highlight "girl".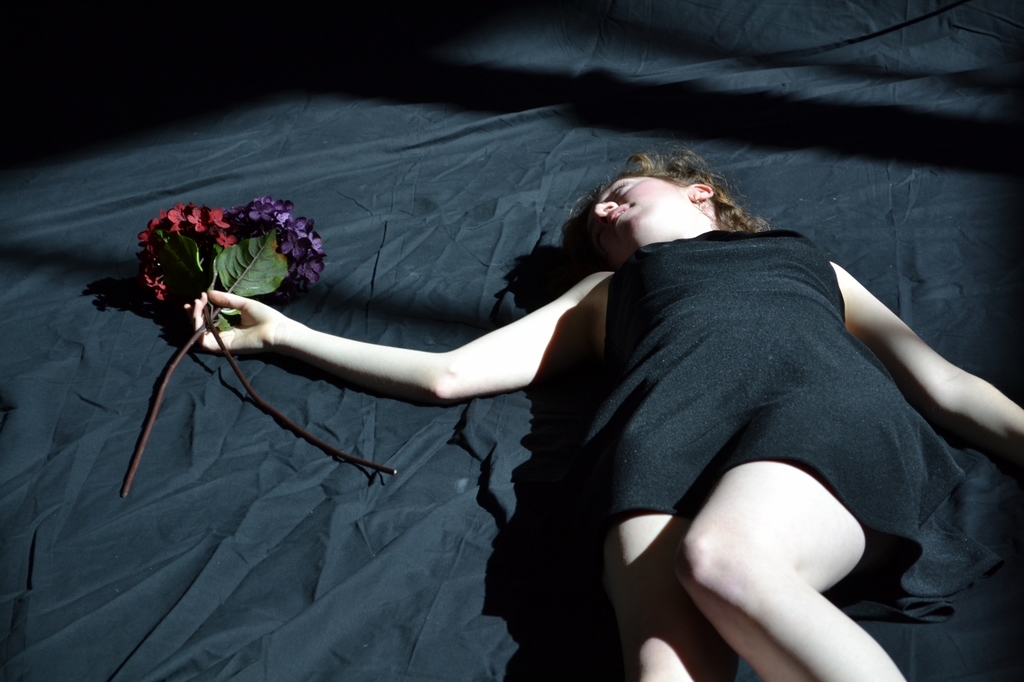
Highlighted region: select_region(181, 141, 1023, 681).
